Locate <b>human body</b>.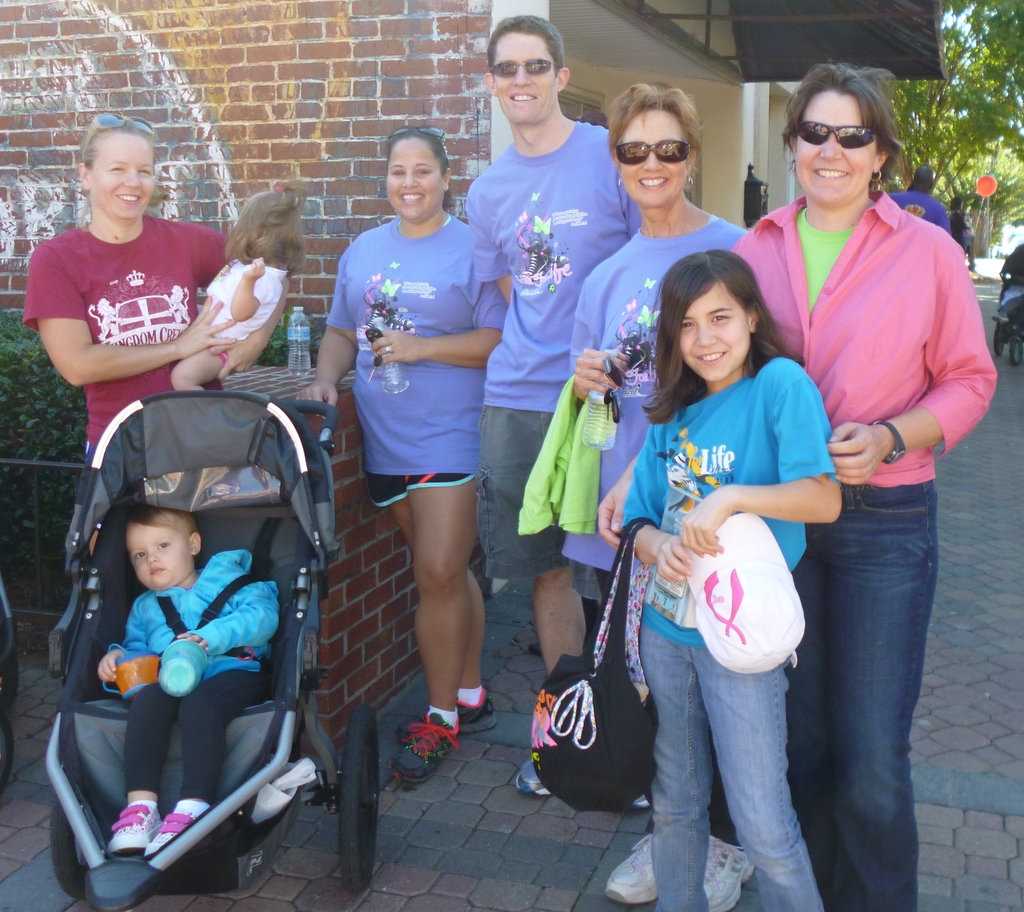
Bounding box: box(99, 506, 277, 861).
